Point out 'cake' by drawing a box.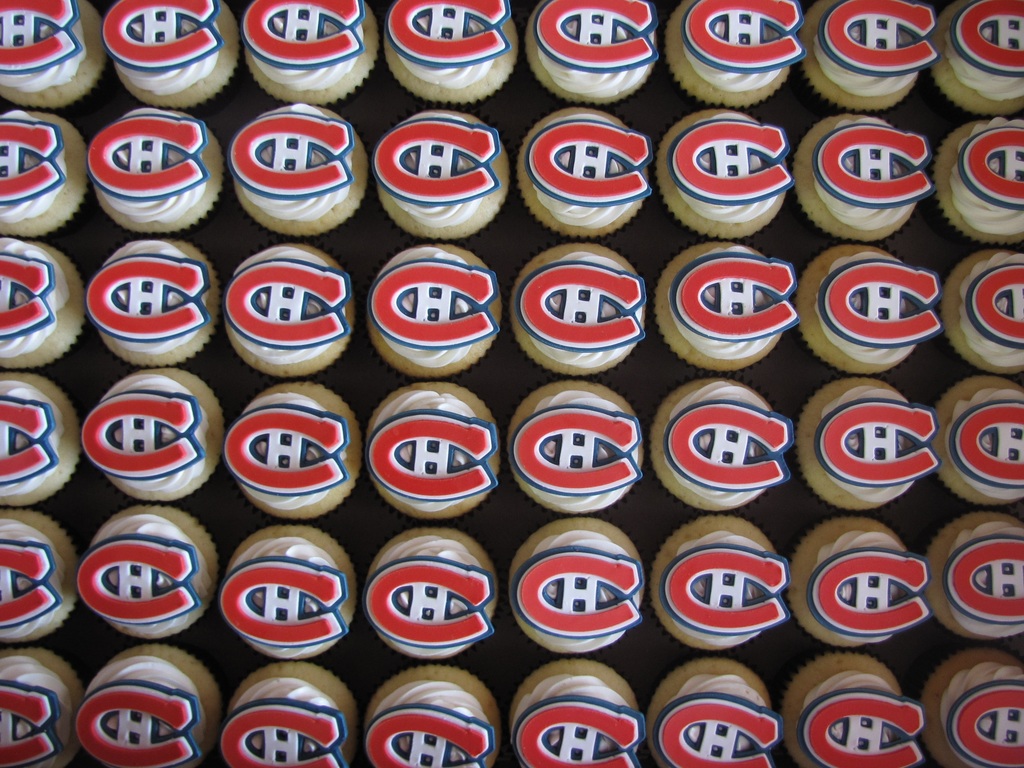
x1=925 y1=374 x2=1023 y2=518.
